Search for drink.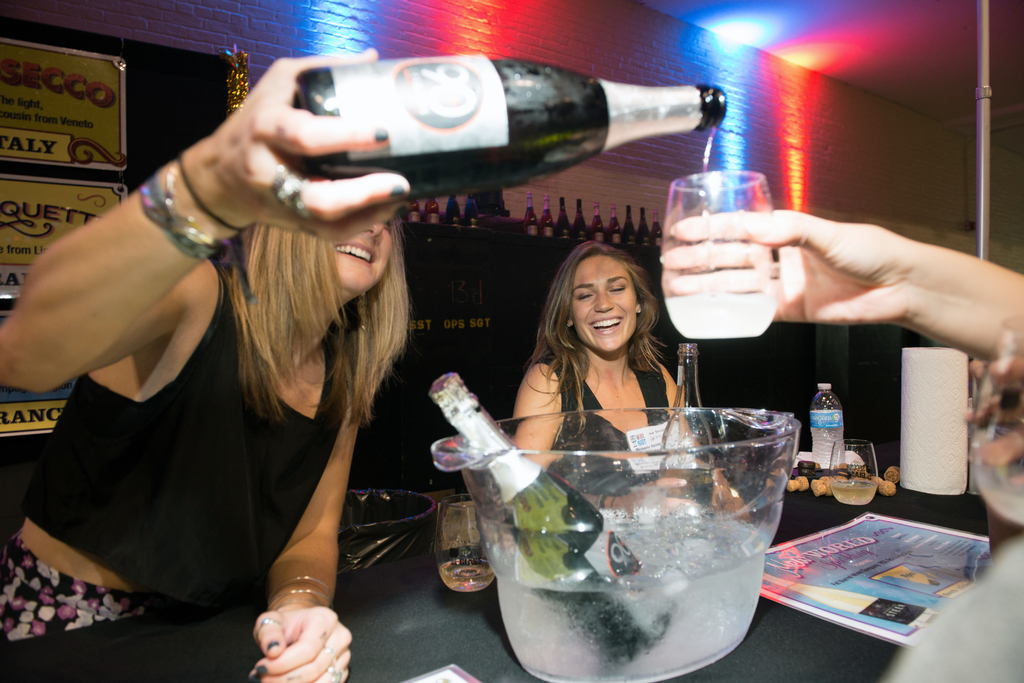
Found at 809 414 845 476.
